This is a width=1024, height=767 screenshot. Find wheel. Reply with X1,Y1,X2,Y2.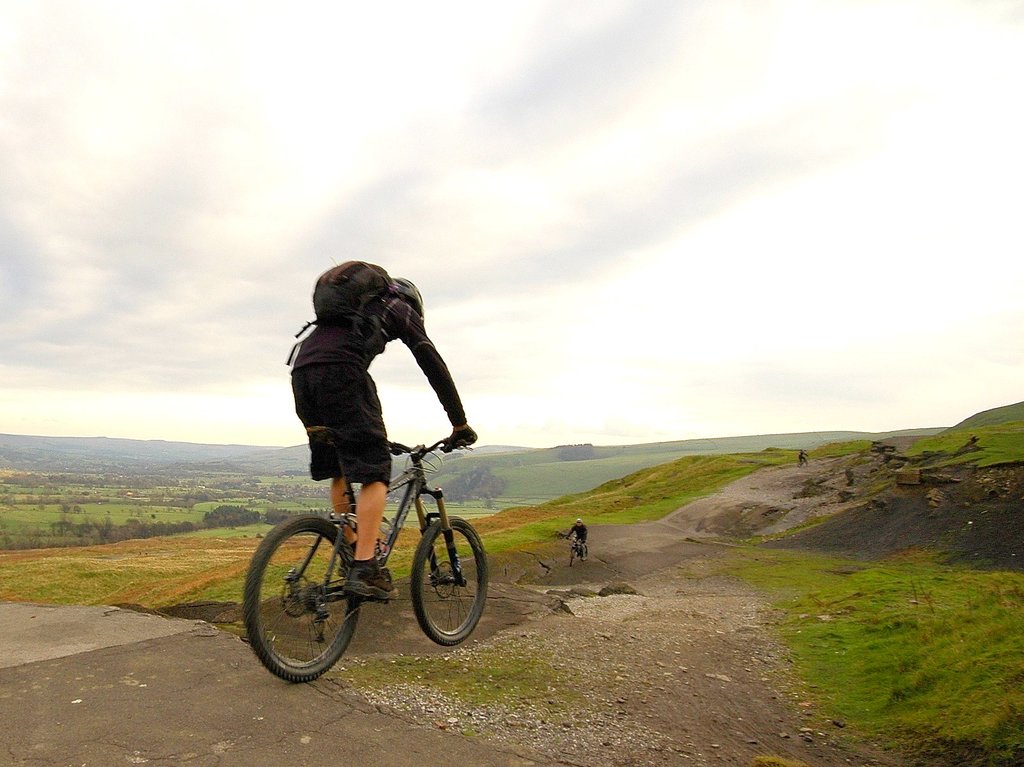
568,549,573,567.
